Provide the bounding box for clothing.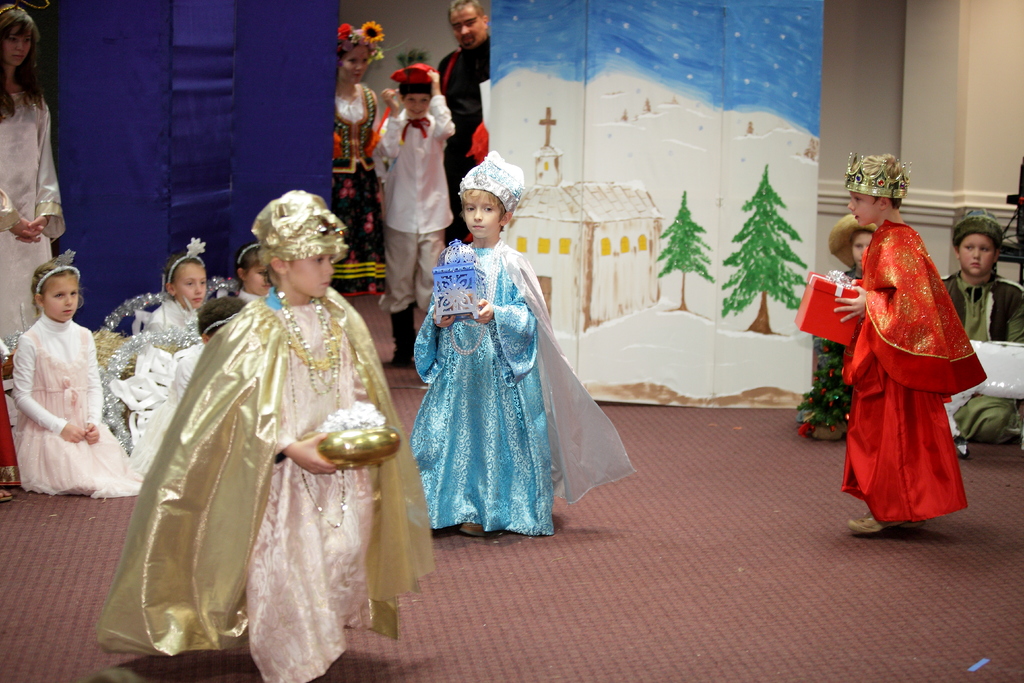
bbox=(335, 82, 380, 315).
